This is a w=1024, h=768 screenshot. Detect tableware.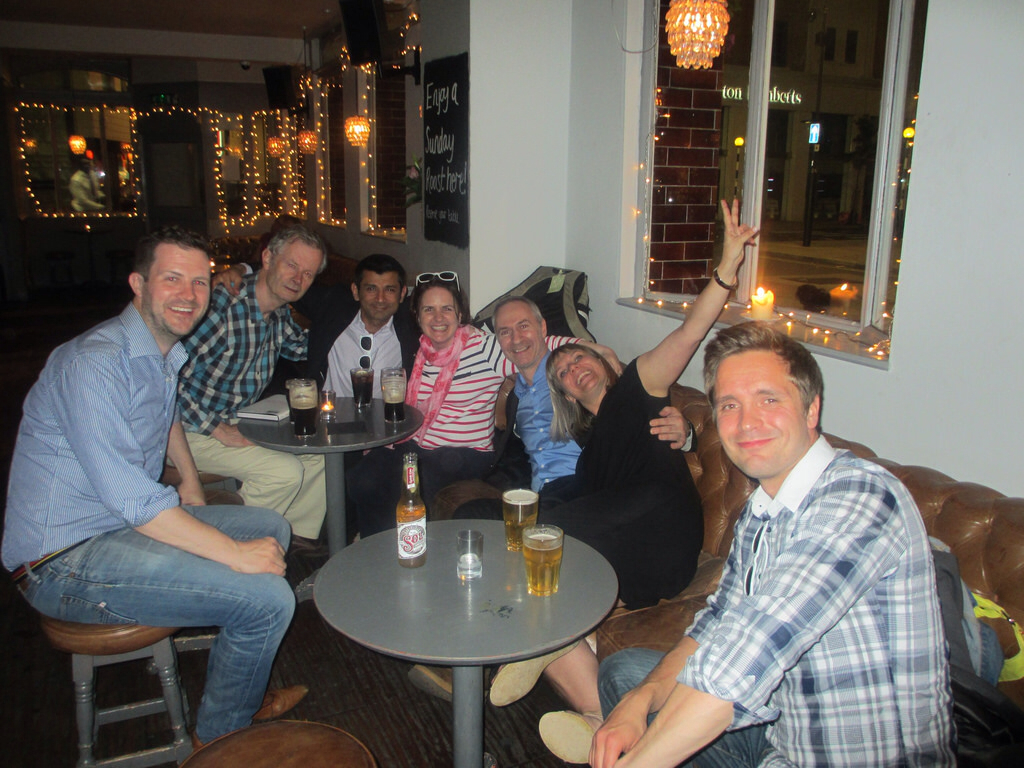
<bbox>316, 387, 337, 421</bbox>.
